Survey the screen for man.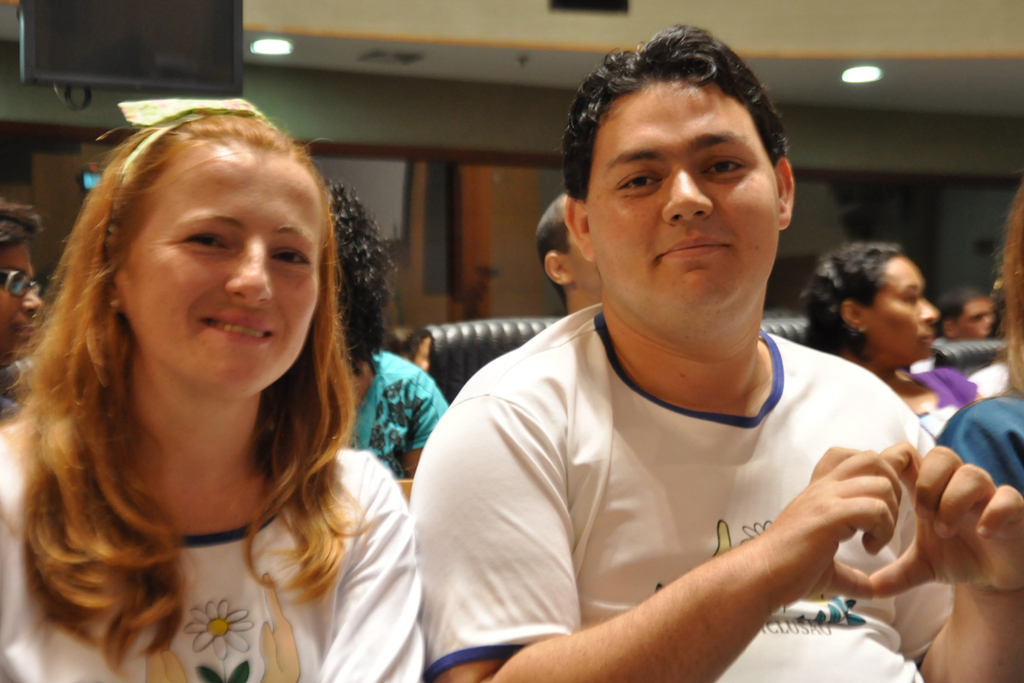
Survey found: (left=0, top=197, right=46, bottom=425).
